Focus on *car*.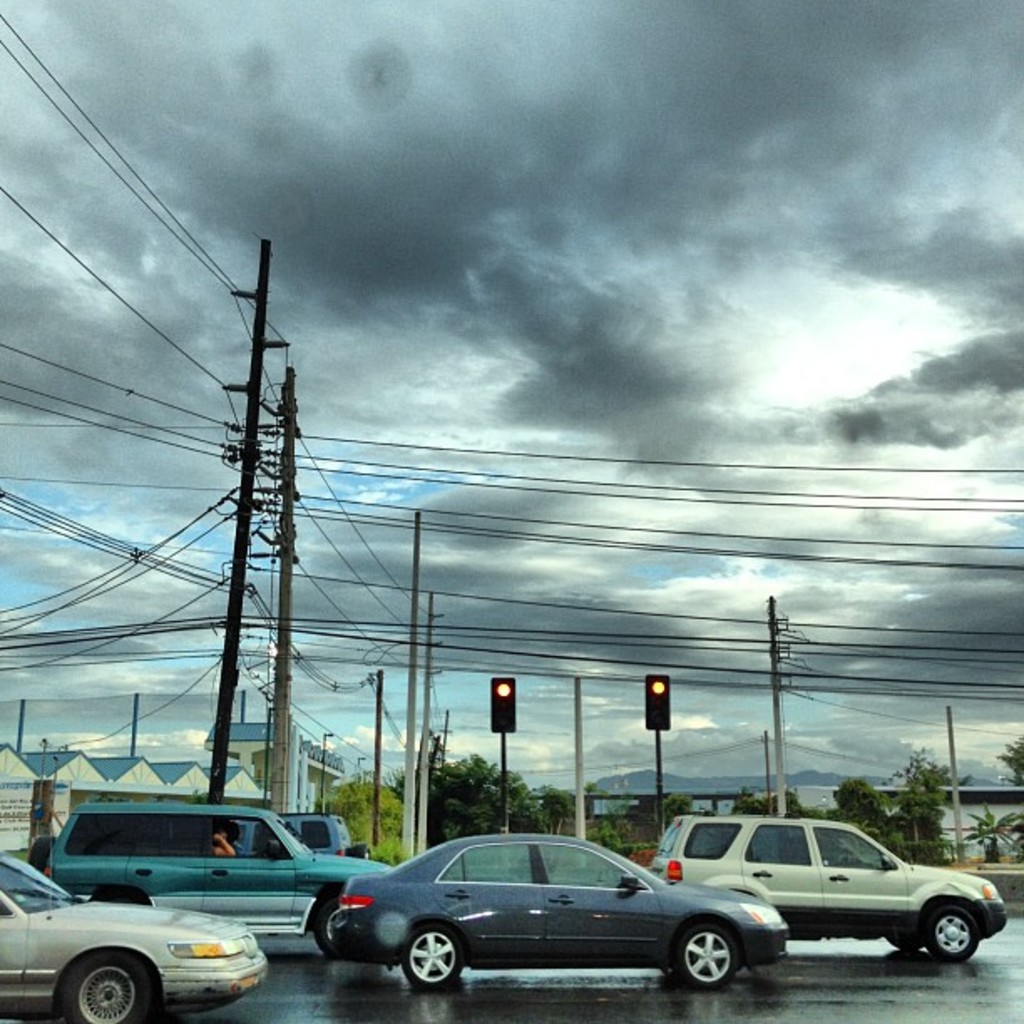
Focused at bbox=(330, 845, 763, 997).
